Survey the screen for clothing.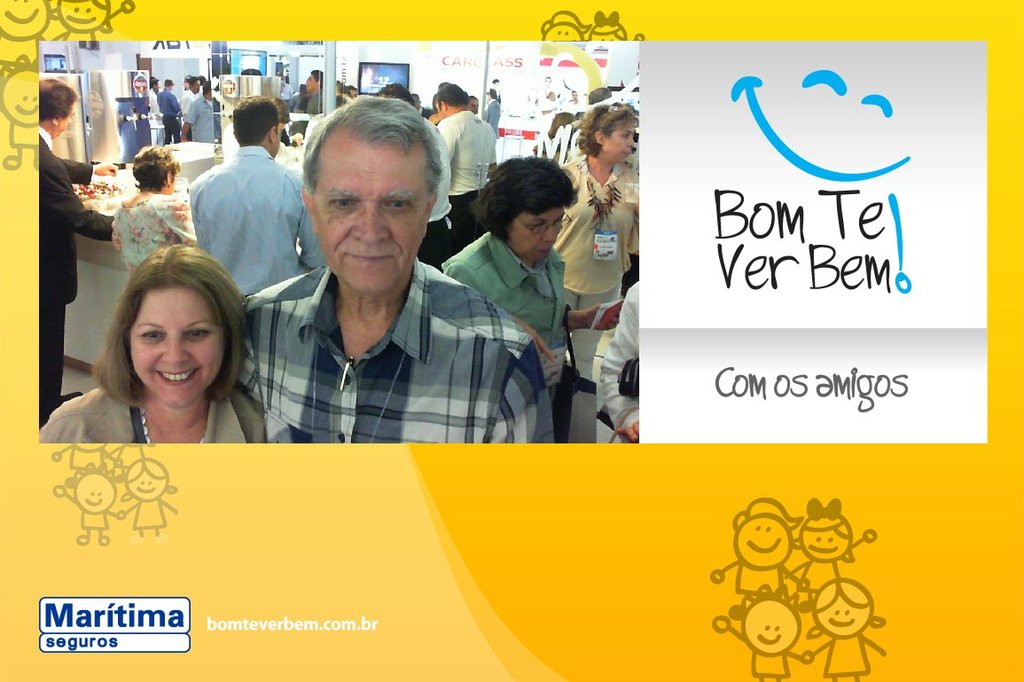
Survey found: rect(484, 97, 501, 134).
